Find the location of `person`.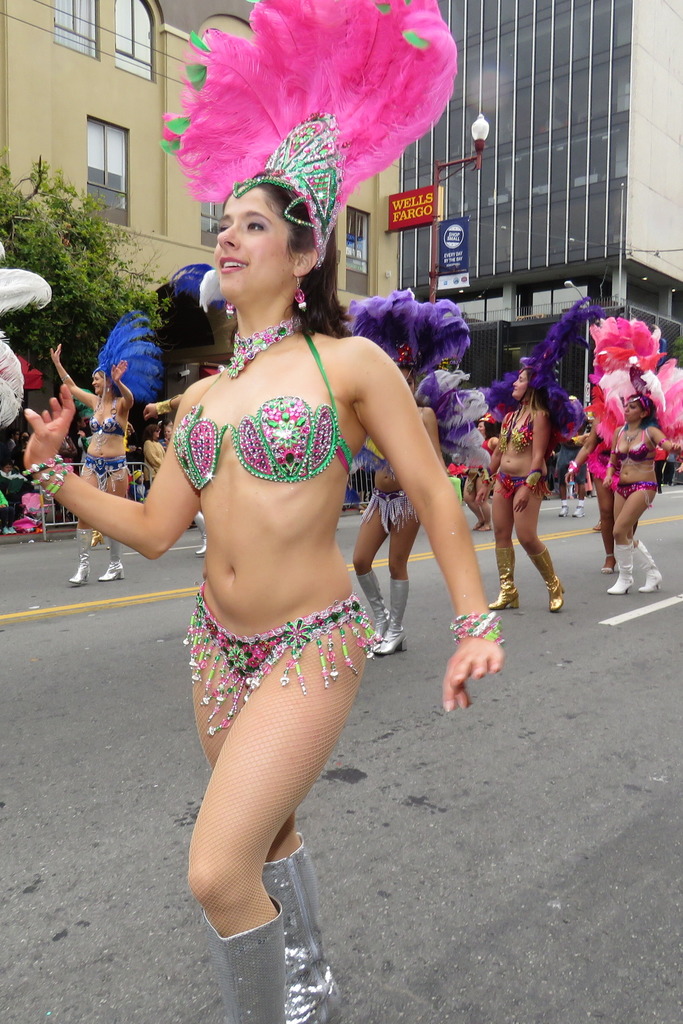
Location: box=[9, 91, 513, 1023].
